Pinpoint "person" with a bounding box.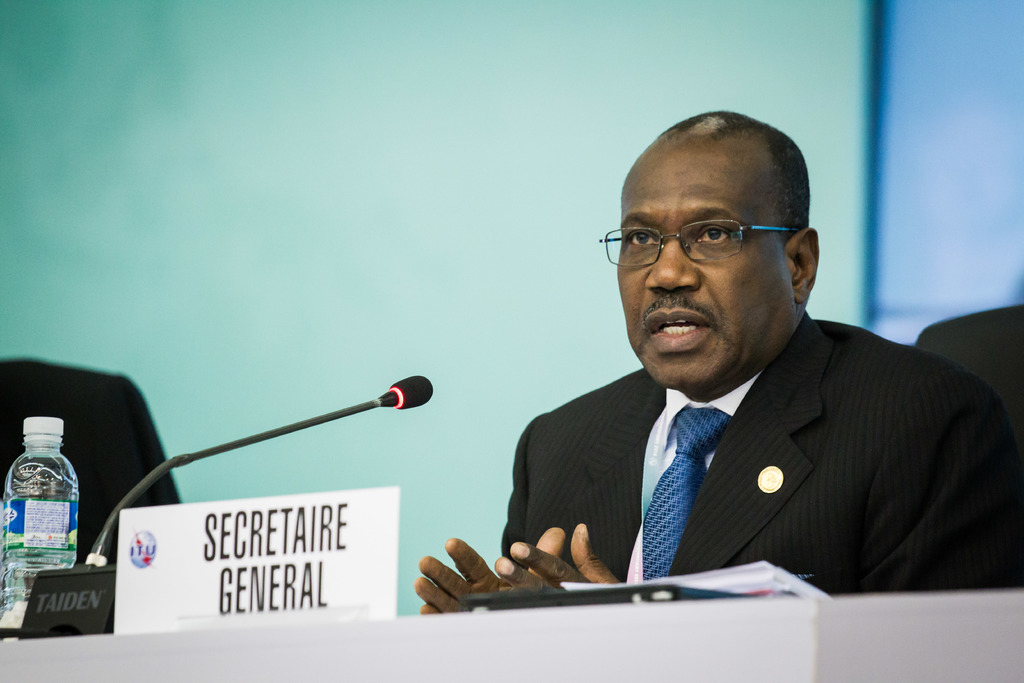
[418, 114, 1023, 619].
